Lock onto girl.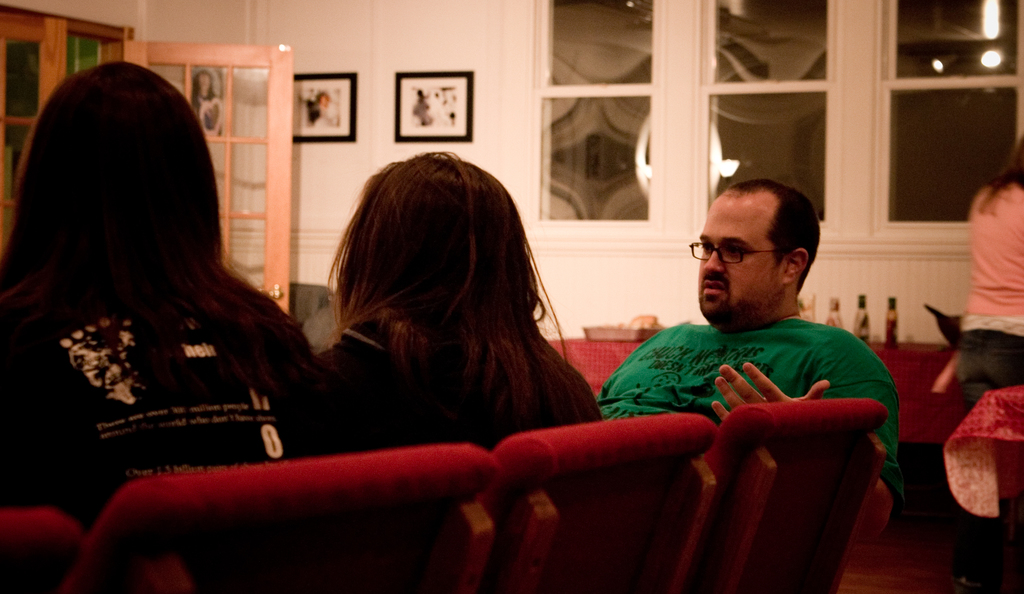
Locked: [0, 58, 312, 536].
